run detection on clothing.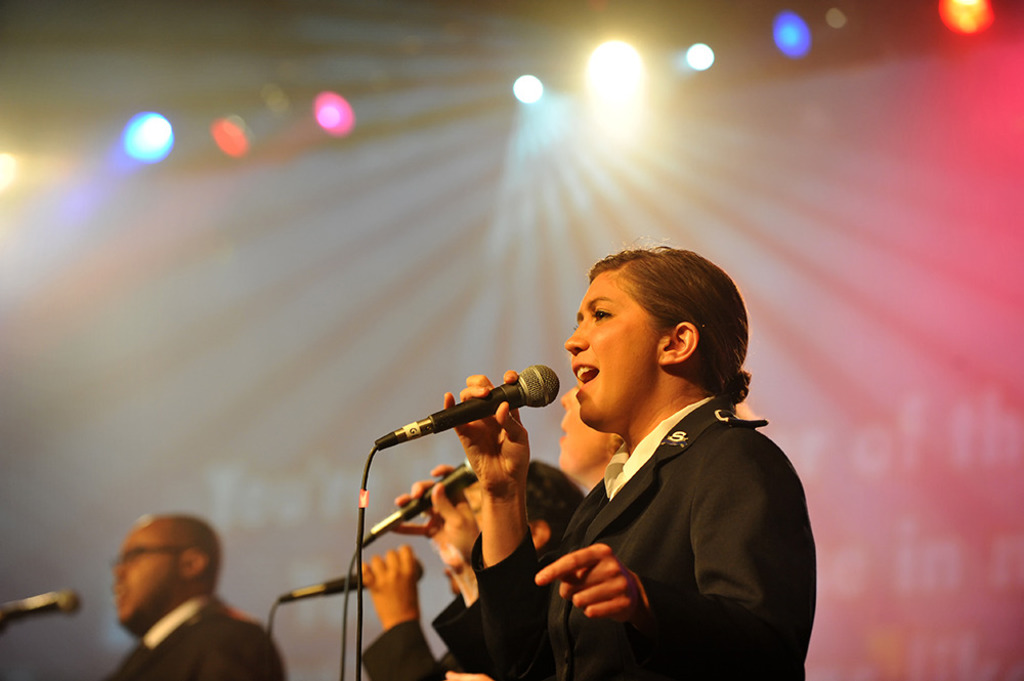
Result: (left=452, top=337, right=783, bottom=661).
